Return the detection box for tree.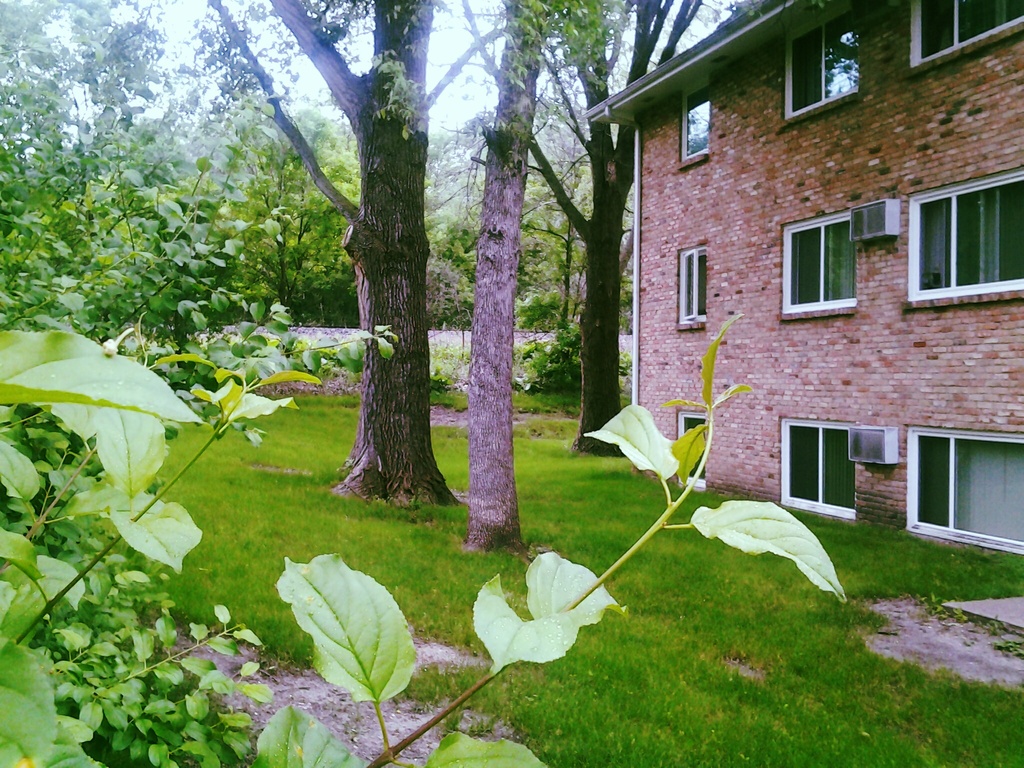
[430, 0, 609, 556].
